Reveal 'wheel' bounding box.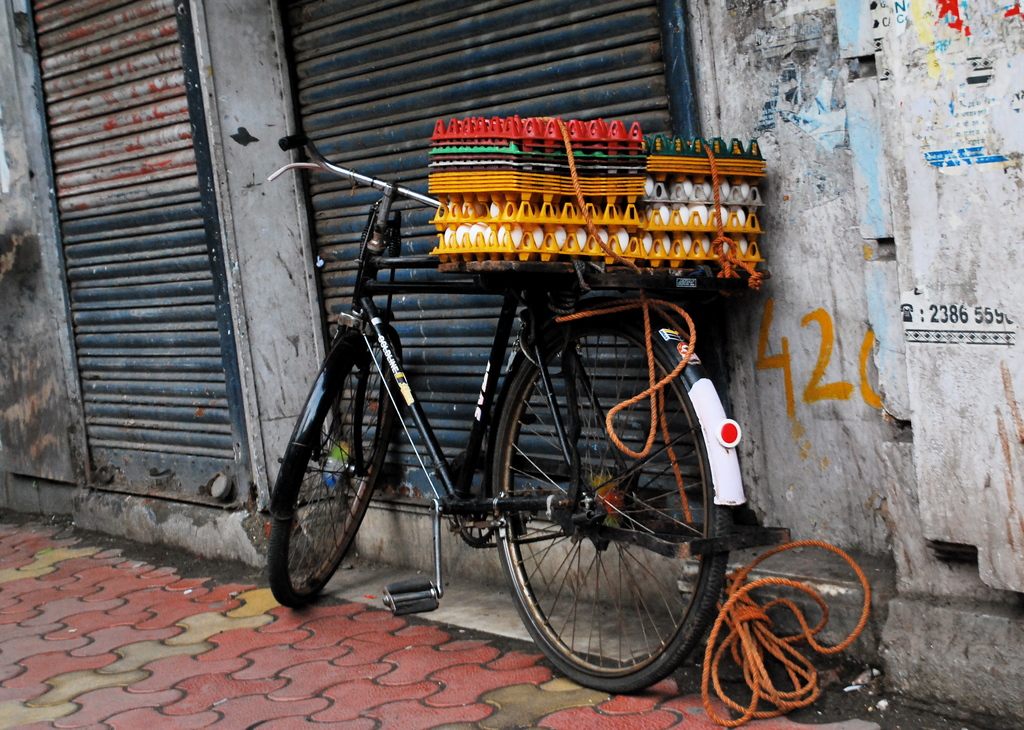
Revealed: x1=509, y1=371, x2=719, y2=674.
